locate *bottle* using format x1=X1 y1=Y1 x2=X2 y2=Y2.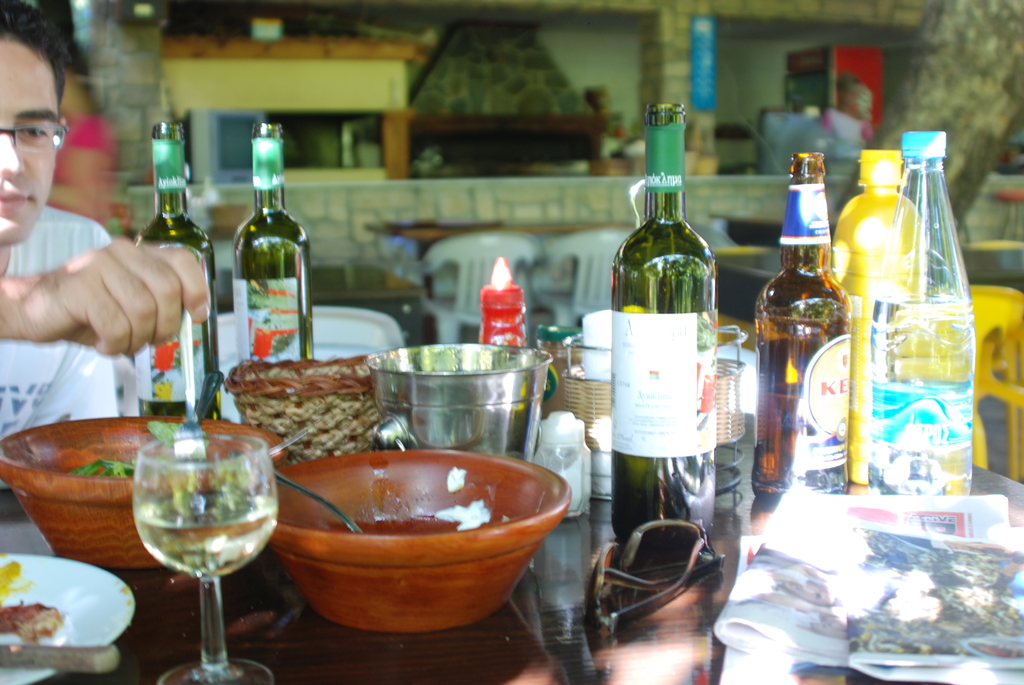
x1=865 y1=130 x2=968 y2=498.
